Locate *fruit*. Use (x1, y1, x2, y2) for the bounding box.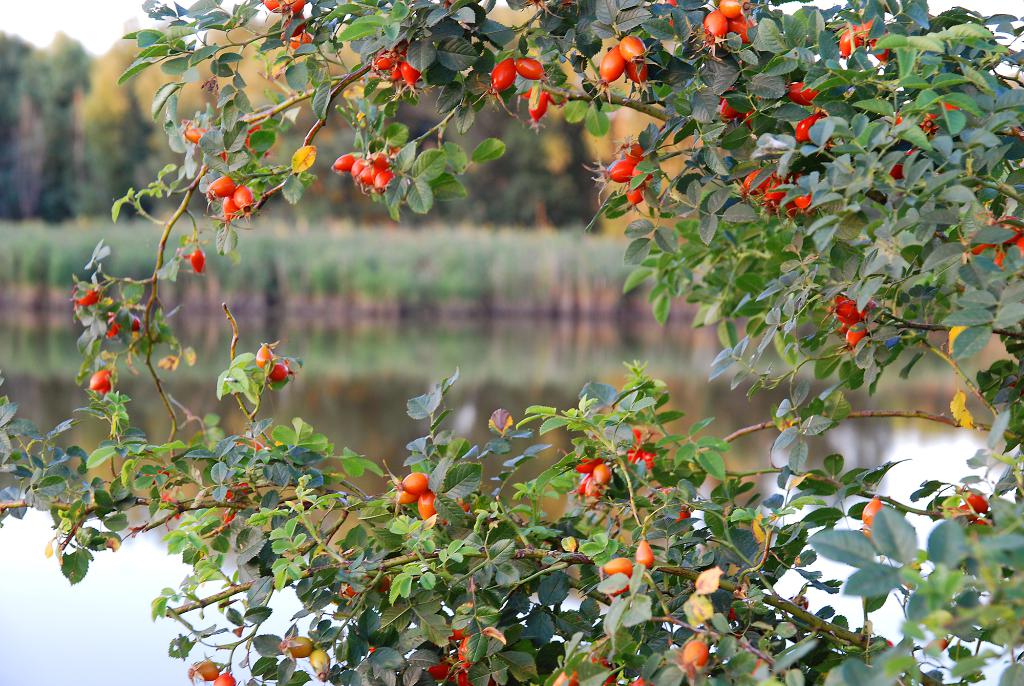
(623, 45, 655, 95).
